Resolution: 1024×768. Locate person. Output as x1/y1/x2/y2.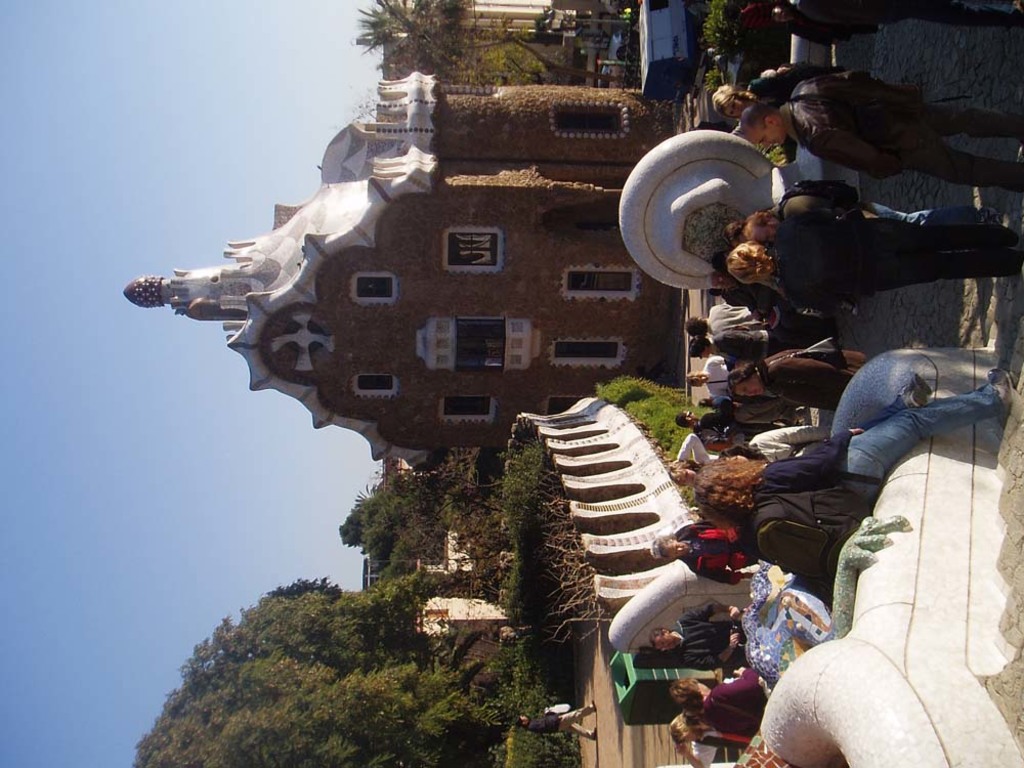
515/699/598/745.
